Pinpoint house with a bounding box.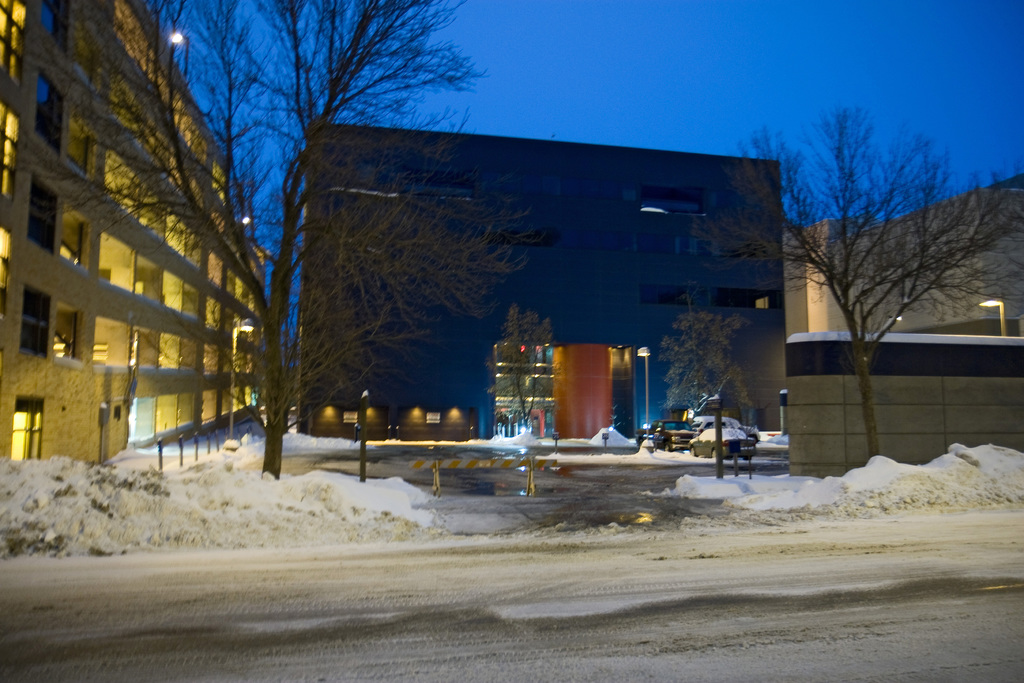
[794,180,1018,350].
